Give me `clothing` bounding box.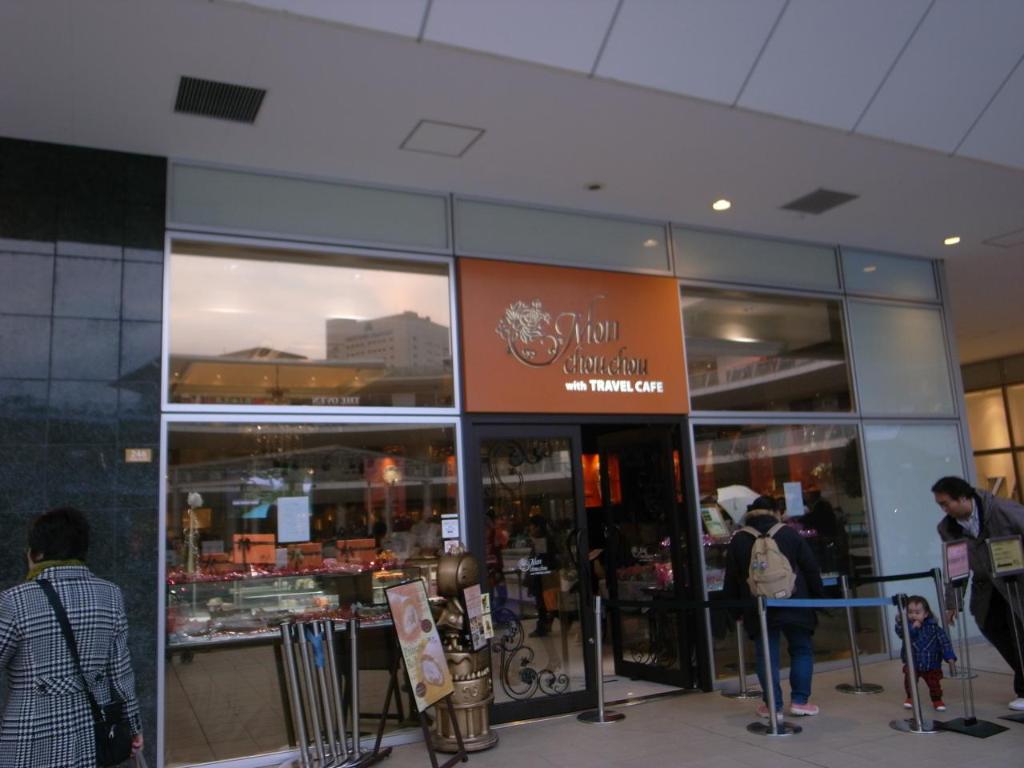
{"left": 10, "top": 533, "right": 131, "bottom": 752}.
